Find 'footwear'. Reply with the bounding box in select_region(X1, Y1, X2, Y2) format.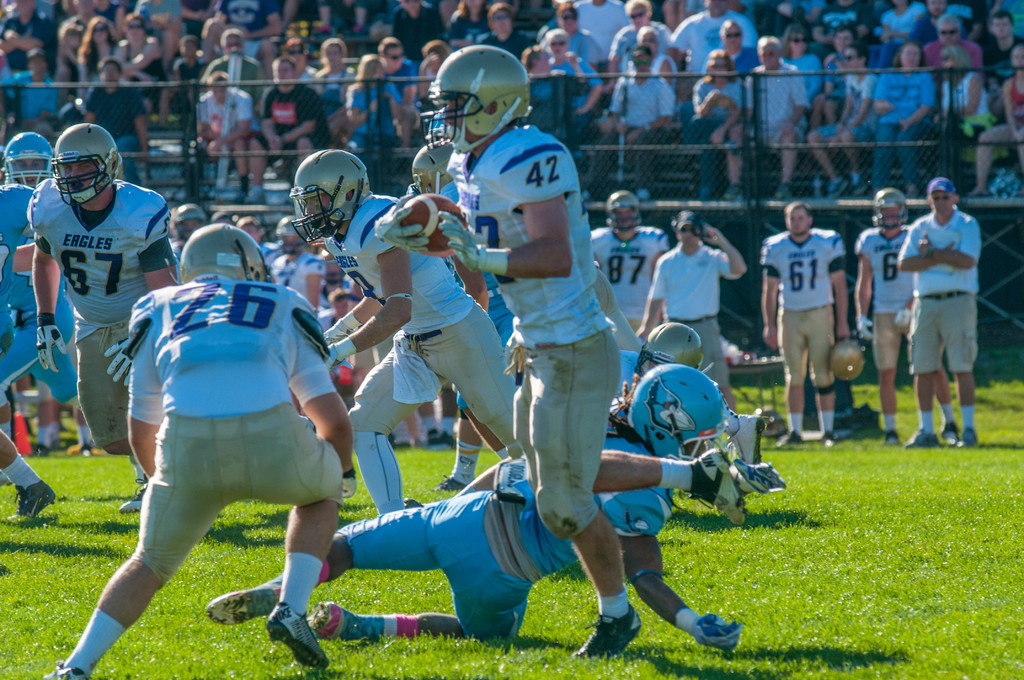
select_region(397, 500, 428, 508).
